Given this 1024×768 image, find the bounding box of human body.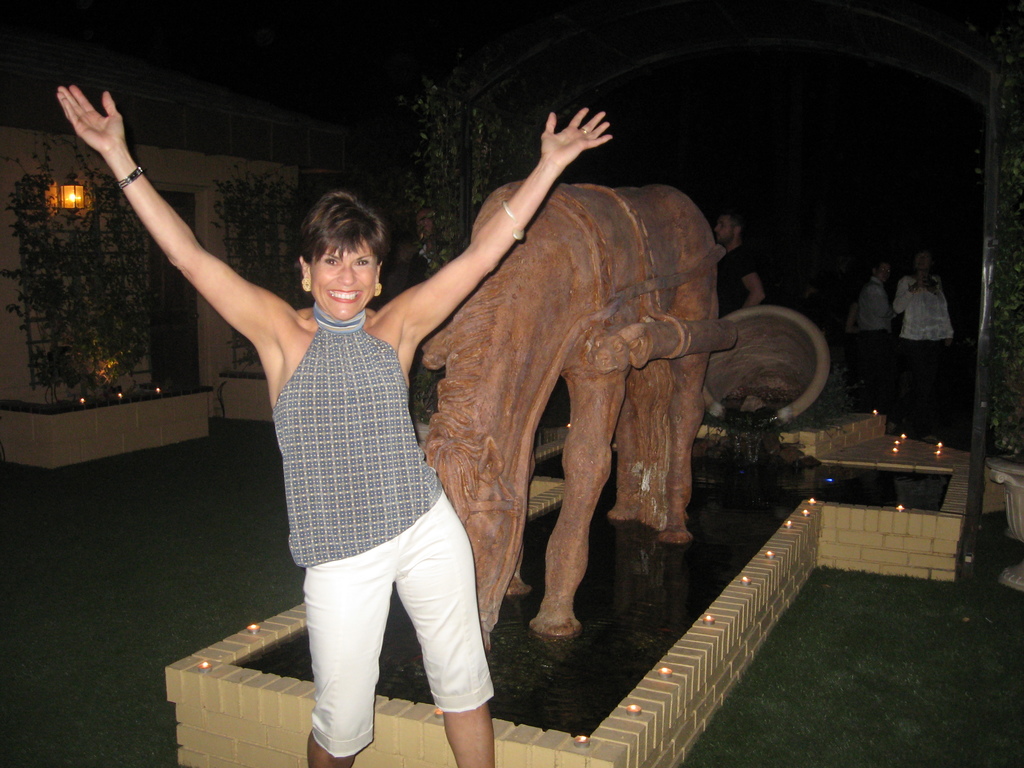
rect(896, 246, 956, 340).
